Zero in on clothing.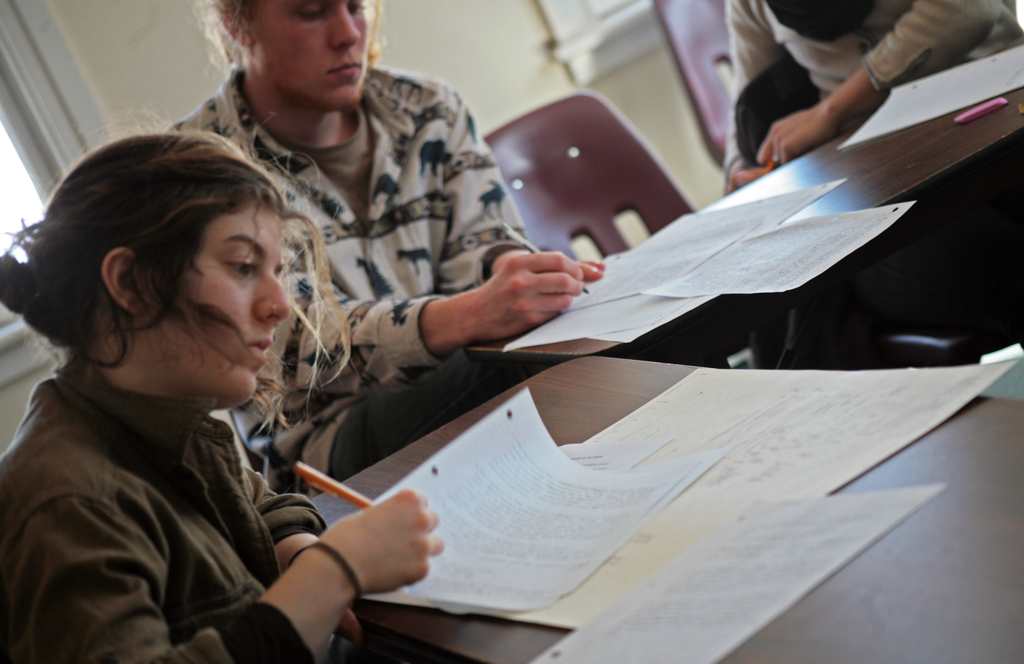
Zeroed in: pyautogui.locateOnScreen(5, 268, 351, 663).
